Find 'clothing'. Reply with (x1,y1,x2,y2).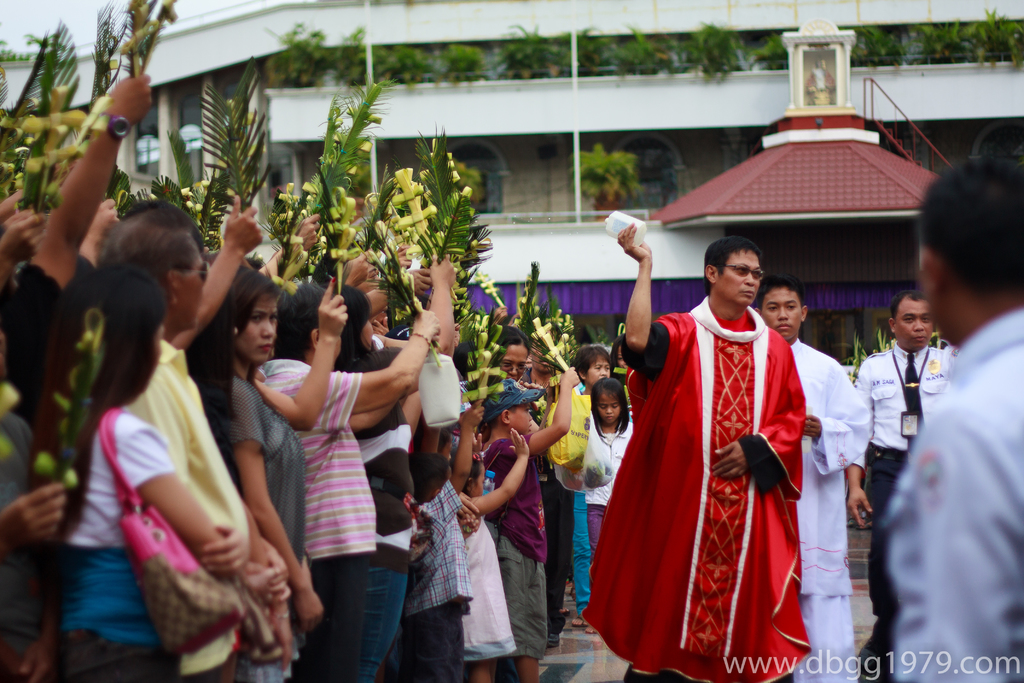
(404,600,469,682).
